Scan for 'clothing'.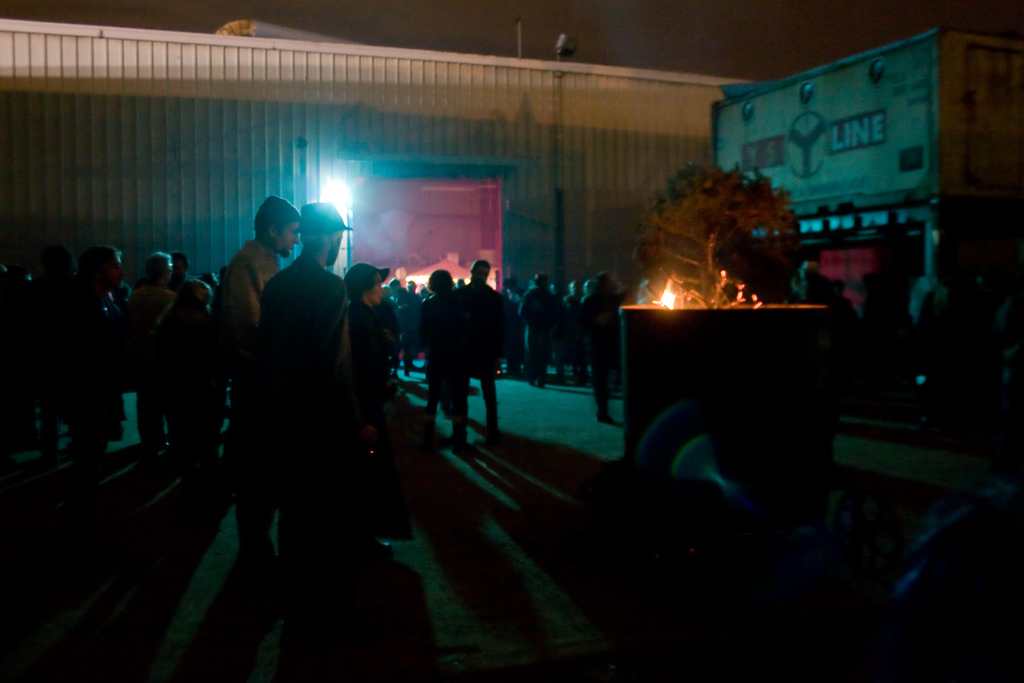
Scan result: bbox=(46, 277, 115, 460).
